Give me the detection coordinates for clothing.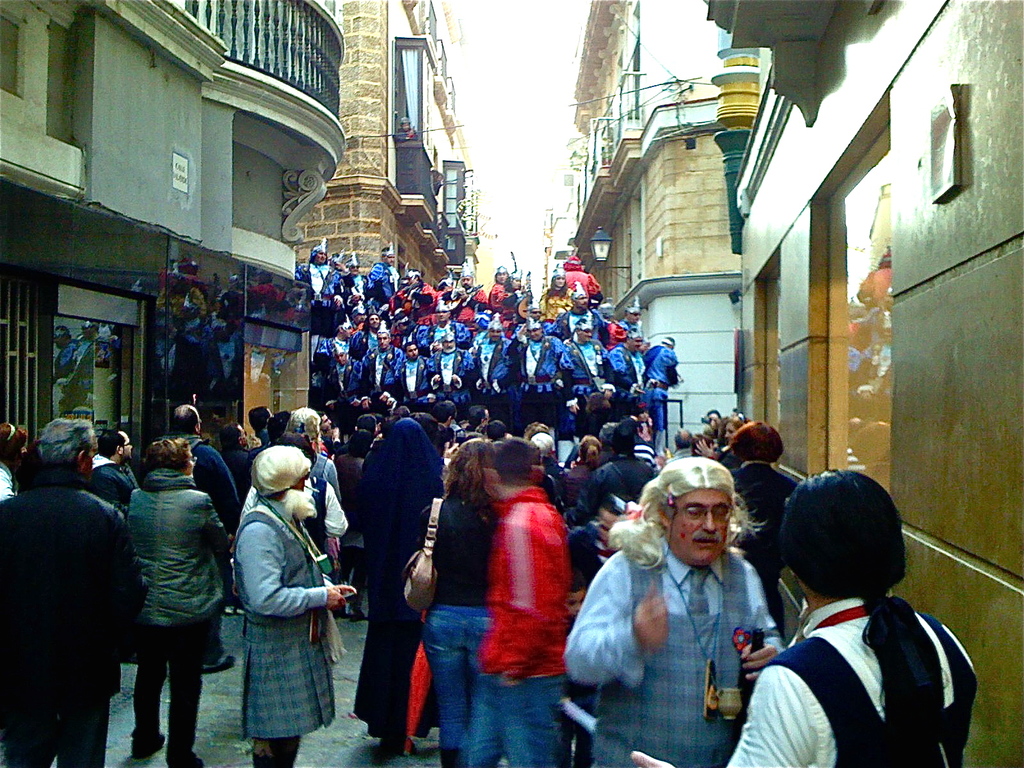
{"x1": 0, "y1": 463, "x2": 144, "y2": 767}.
